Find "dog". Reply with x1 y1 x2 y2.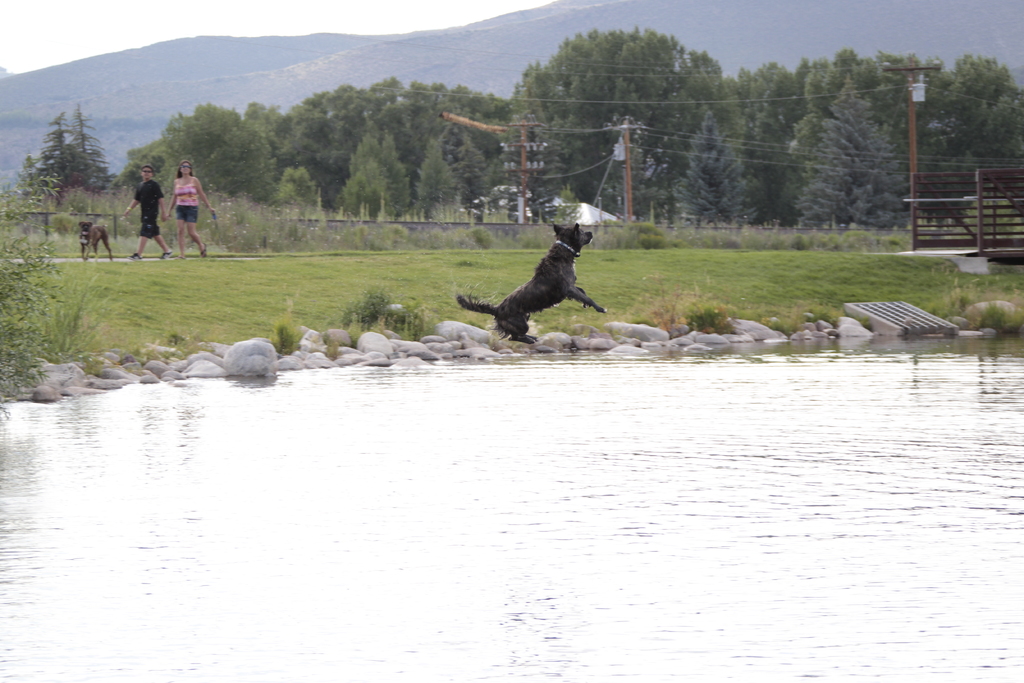
81 218 121 263.
